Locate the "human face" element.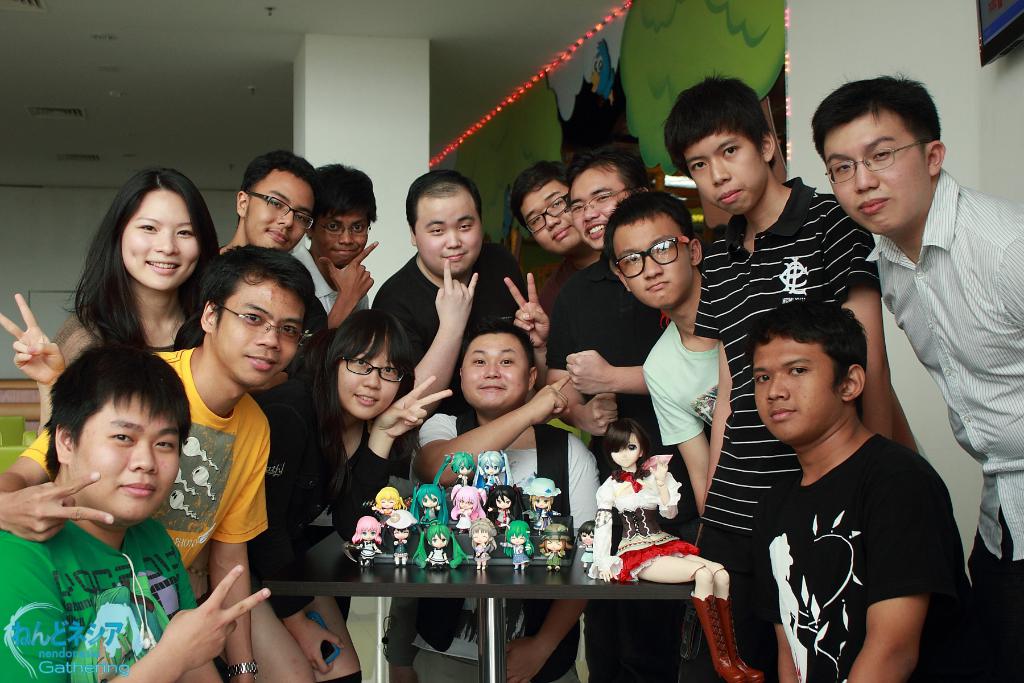
Element bbox: l=614, t=214, r=693, b=304.
